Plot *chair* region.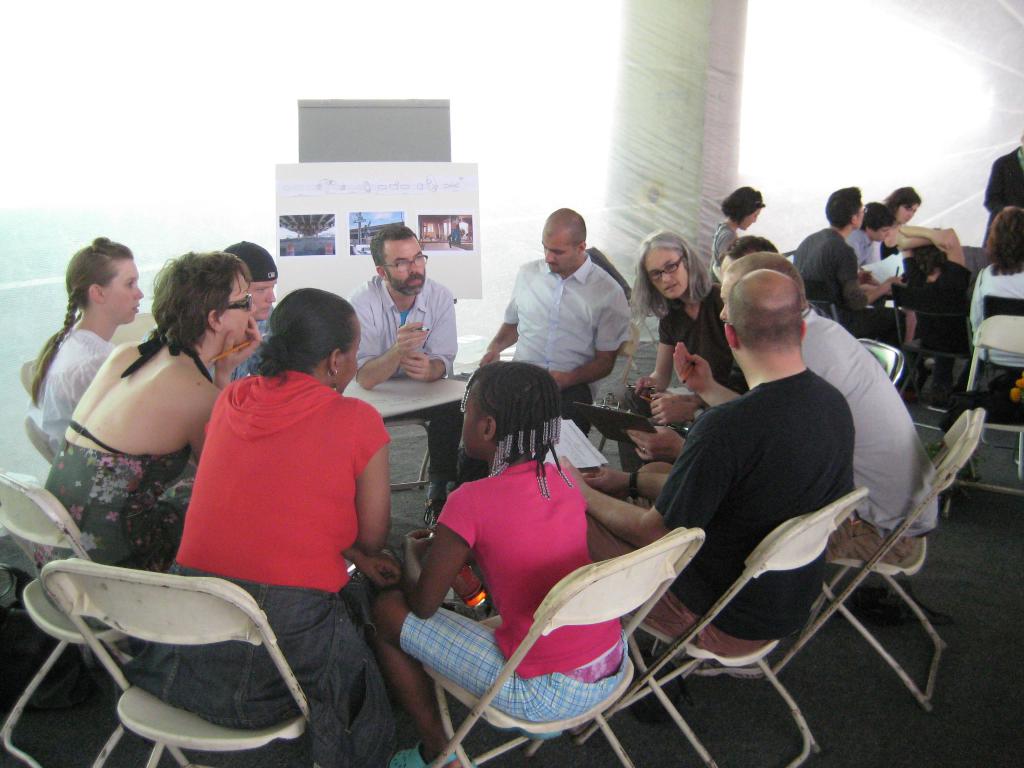
Plotted at region(414, 525, 708, 767).
